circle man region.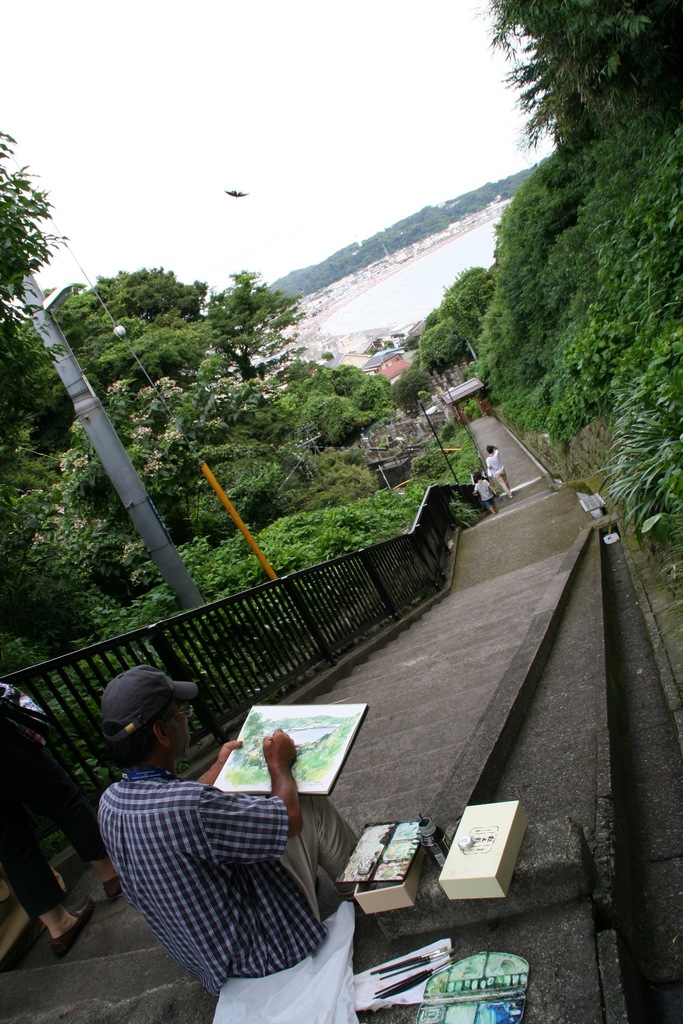
Region: (79,693,384,1008).
